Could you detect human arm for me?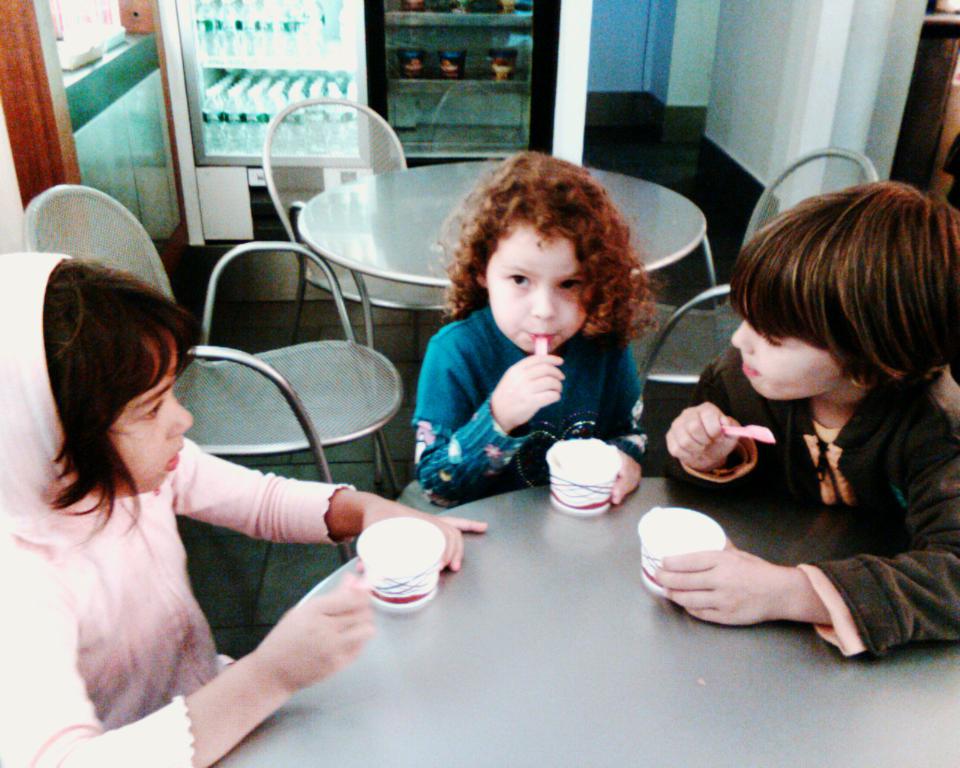
Detection result: [left=163, top=428, right=491, bottom=582].
